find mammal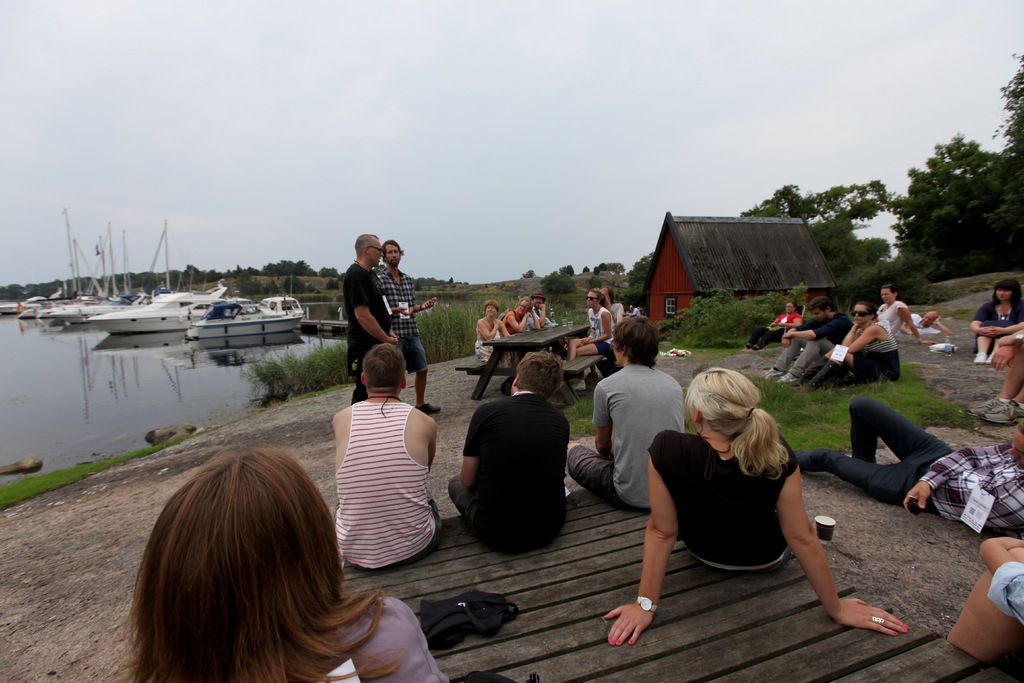
BBox(760, 295, 852, 385)
